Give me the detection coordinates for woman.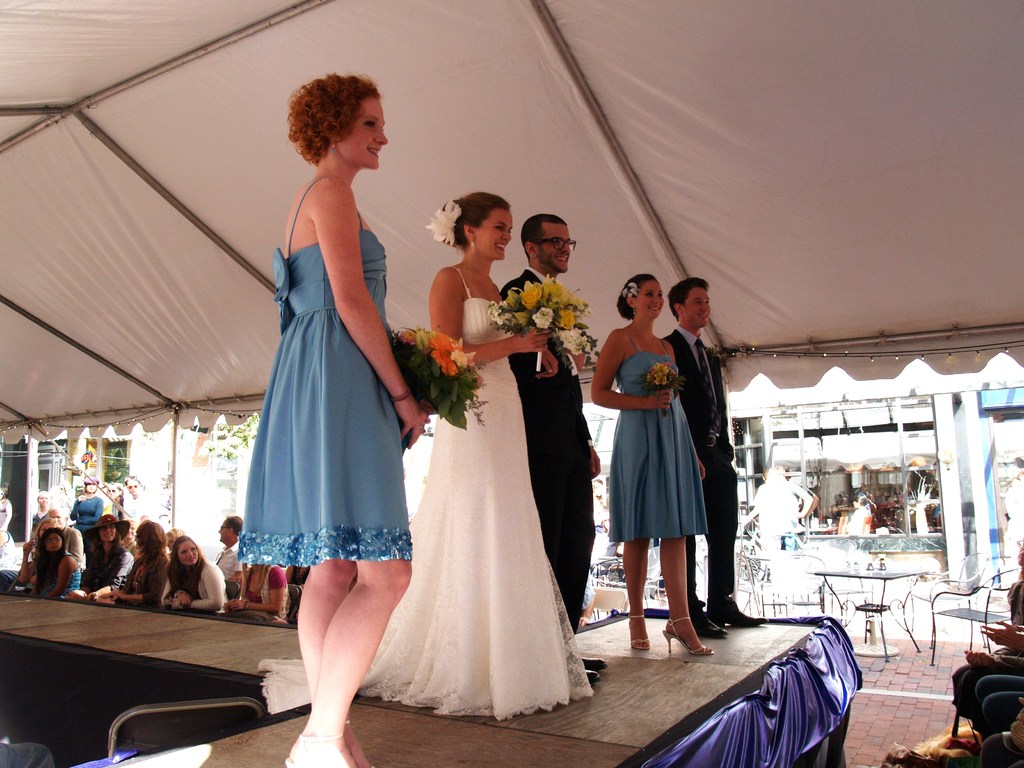
rect(0, 488, 16, 529).
